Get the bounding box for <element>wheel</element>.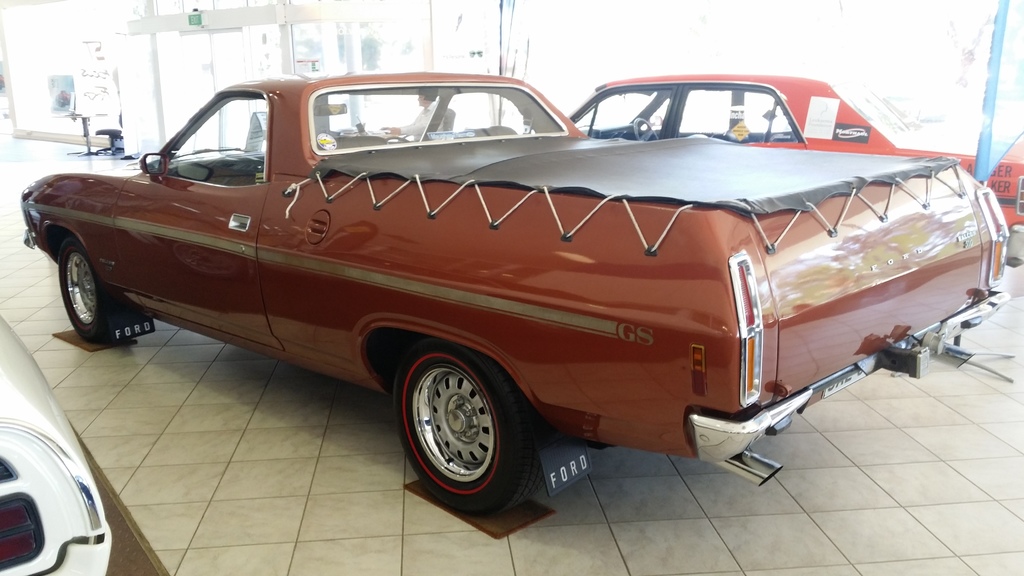
detection(58, 234, 124, 340).
